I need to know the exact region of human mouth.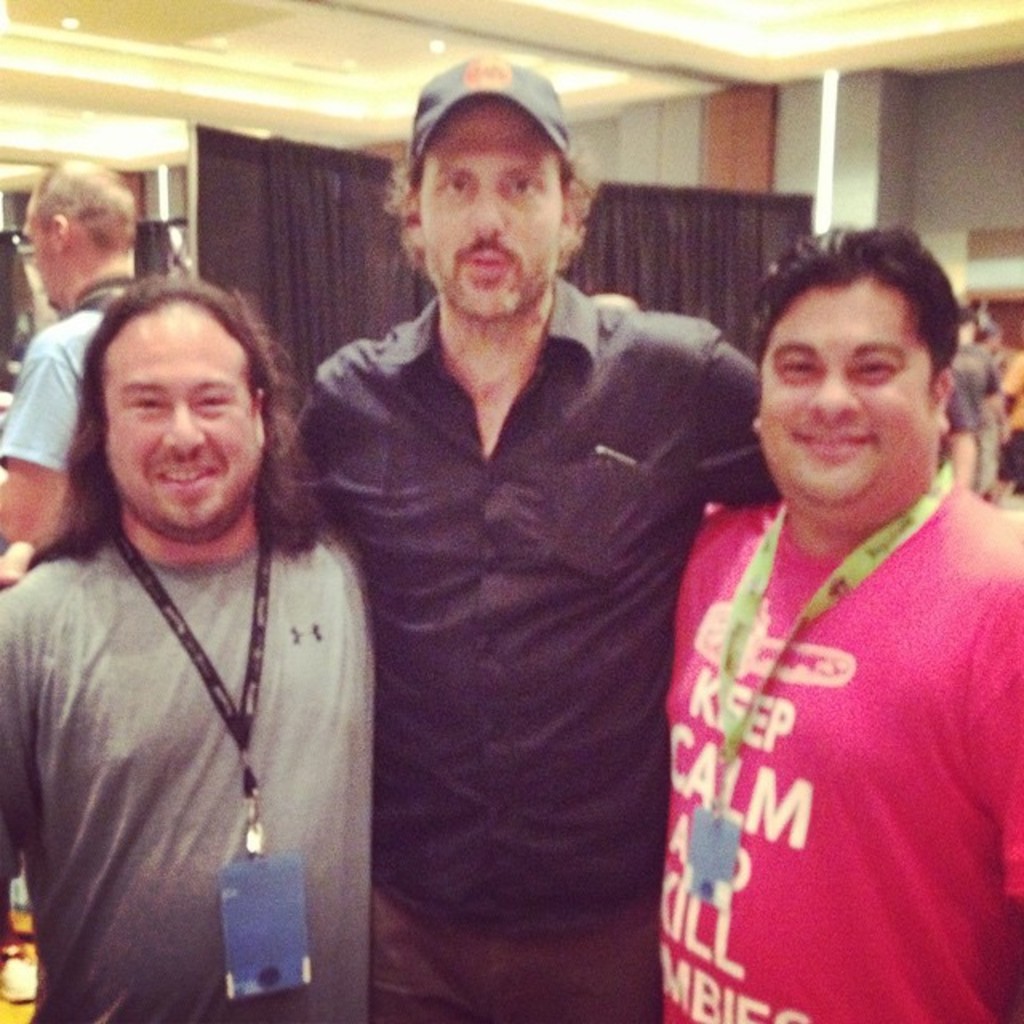
Region: 795:427:877:461.
